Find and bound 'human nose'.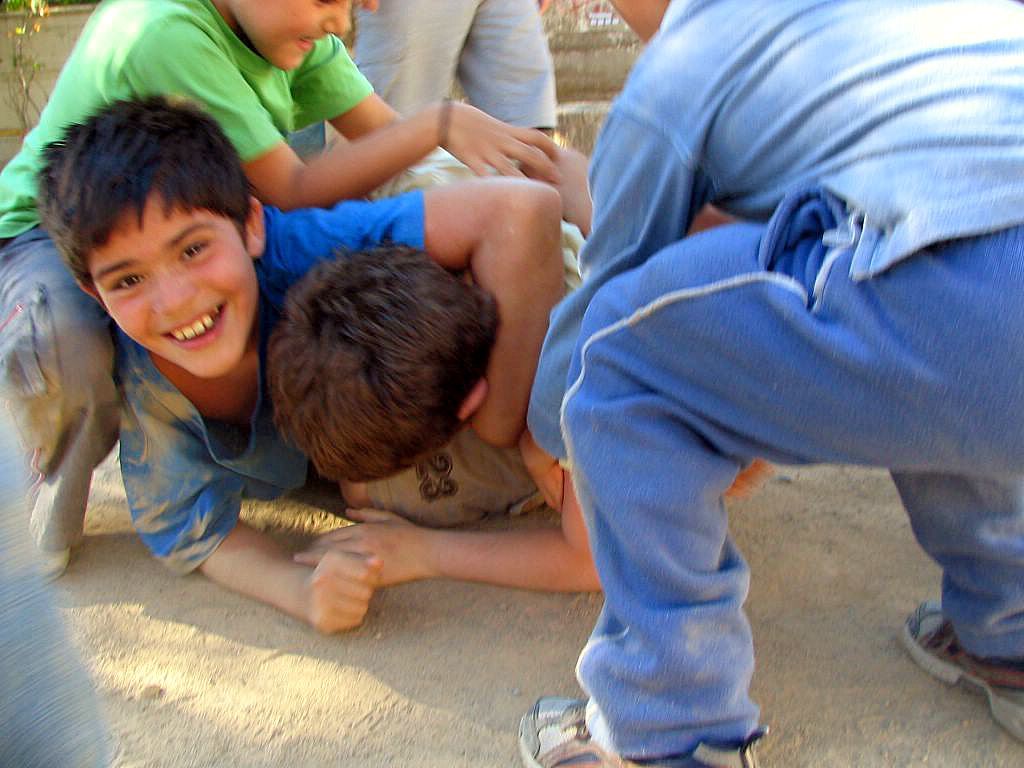
Bound: 155:265:202:316.
